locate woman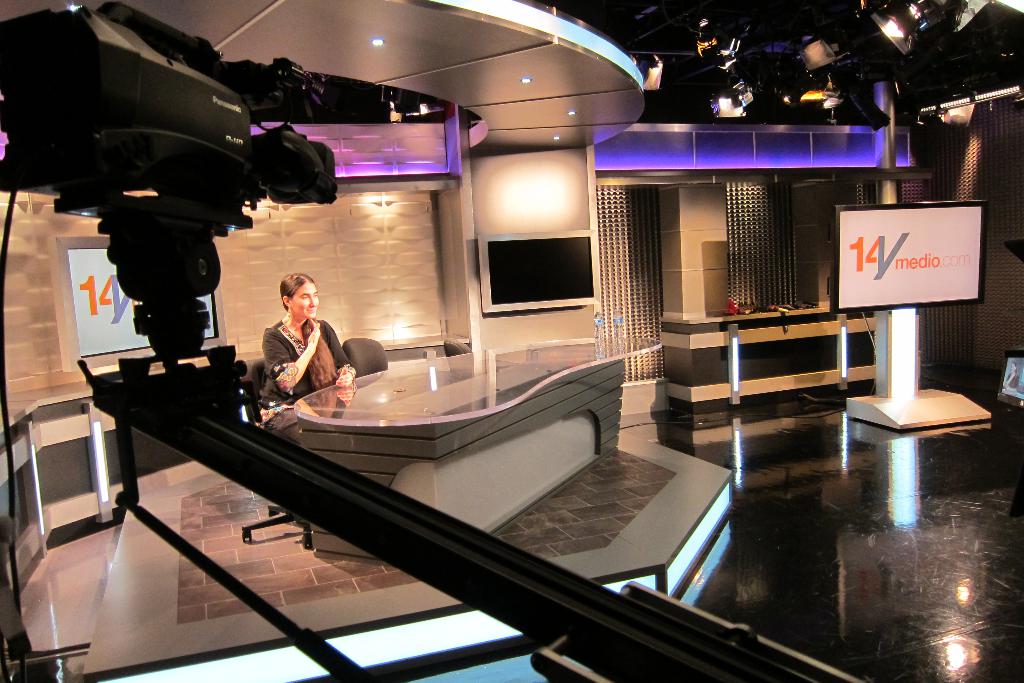
l=244, t=263, r=339, b=423
